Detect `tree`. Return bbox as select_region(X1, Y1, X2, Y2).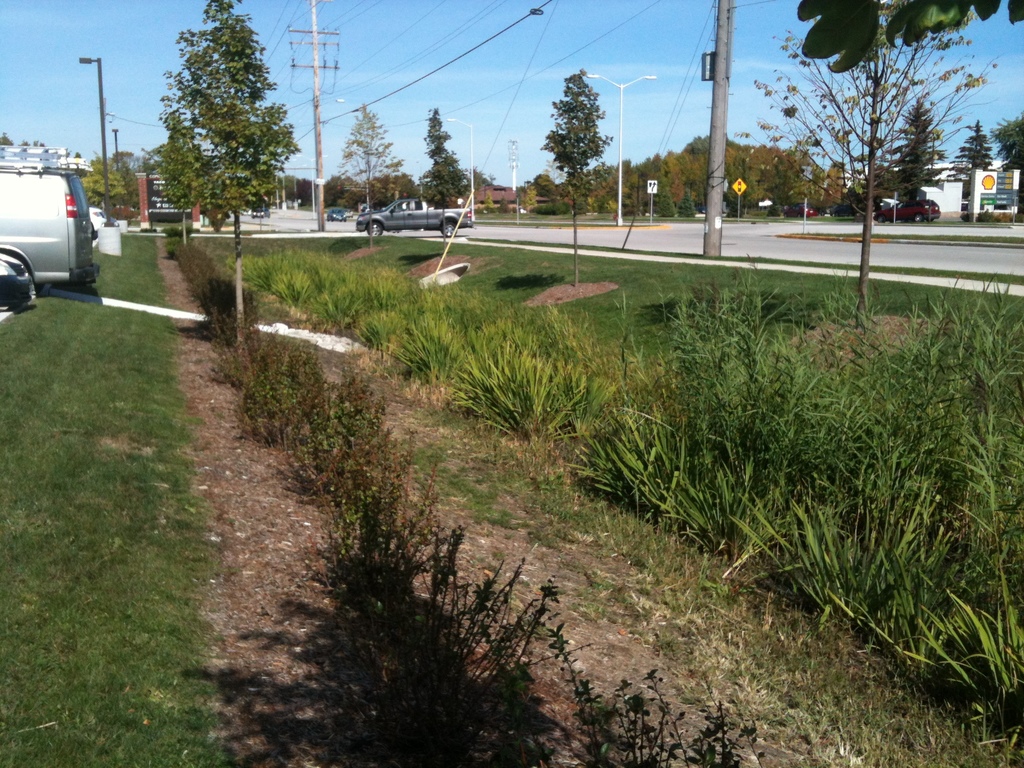
select_region(152, 0, 305, 352).
